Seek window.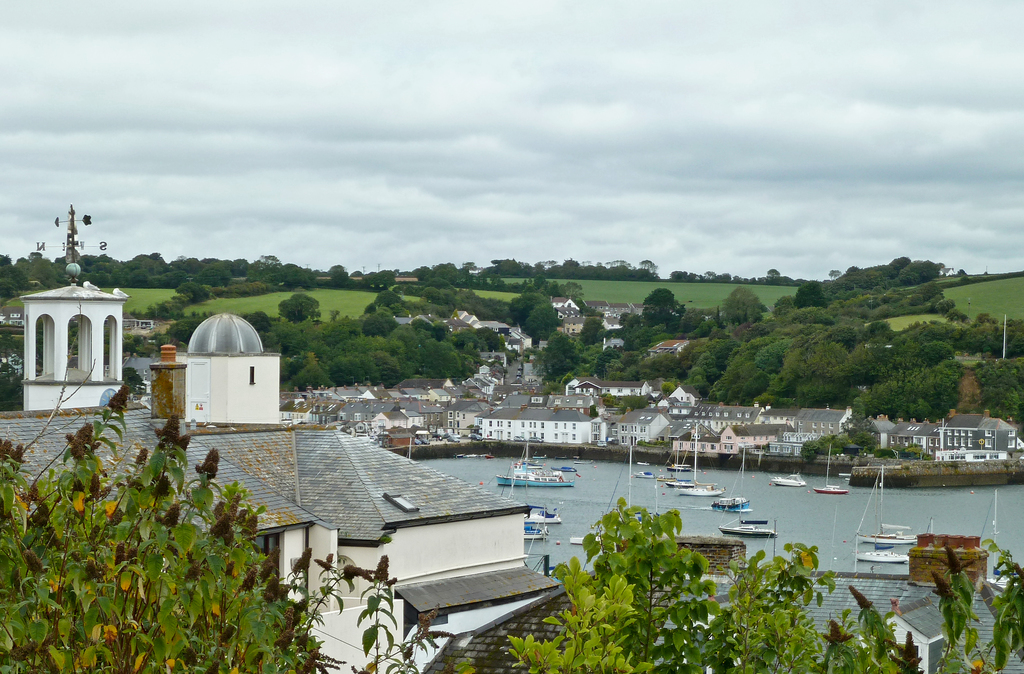
[x1=915, y1=437, x2=921, y2=442].
